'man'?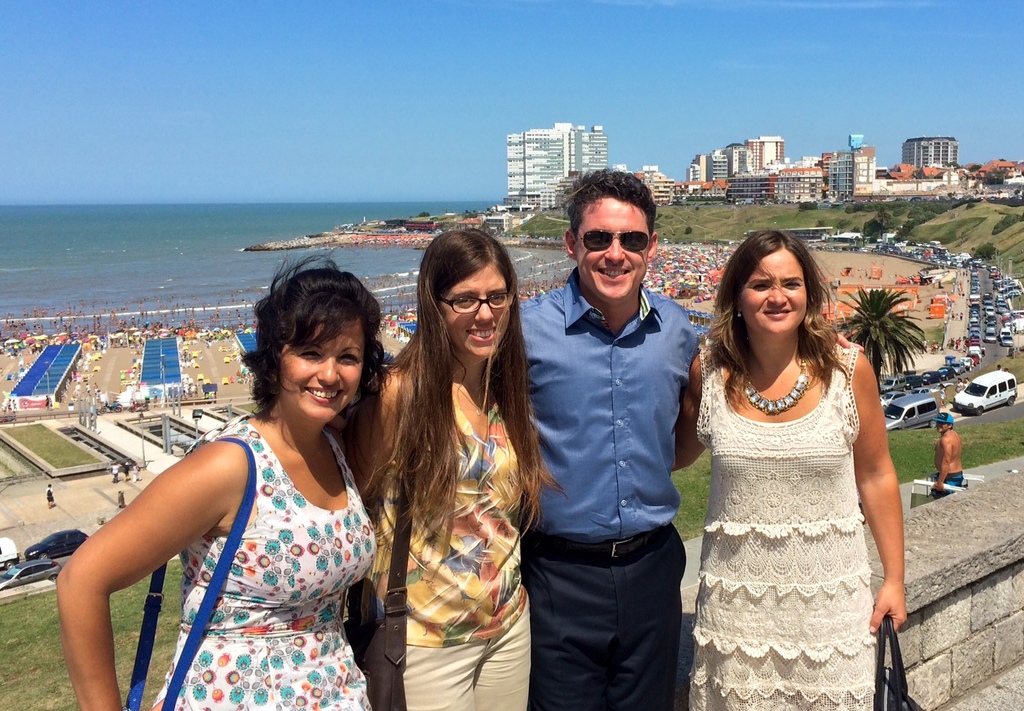
510,168,718,706
